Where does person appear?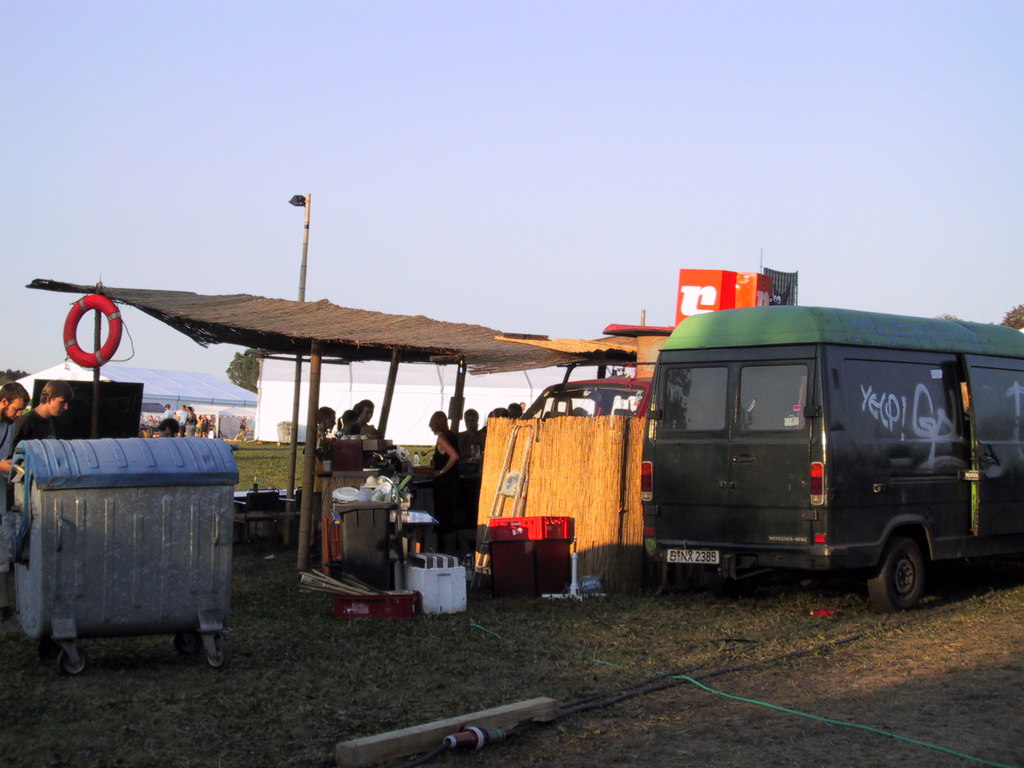
Appears at {"x1": 428, "y1": 408, "x2": 458, "y2": 495}.
